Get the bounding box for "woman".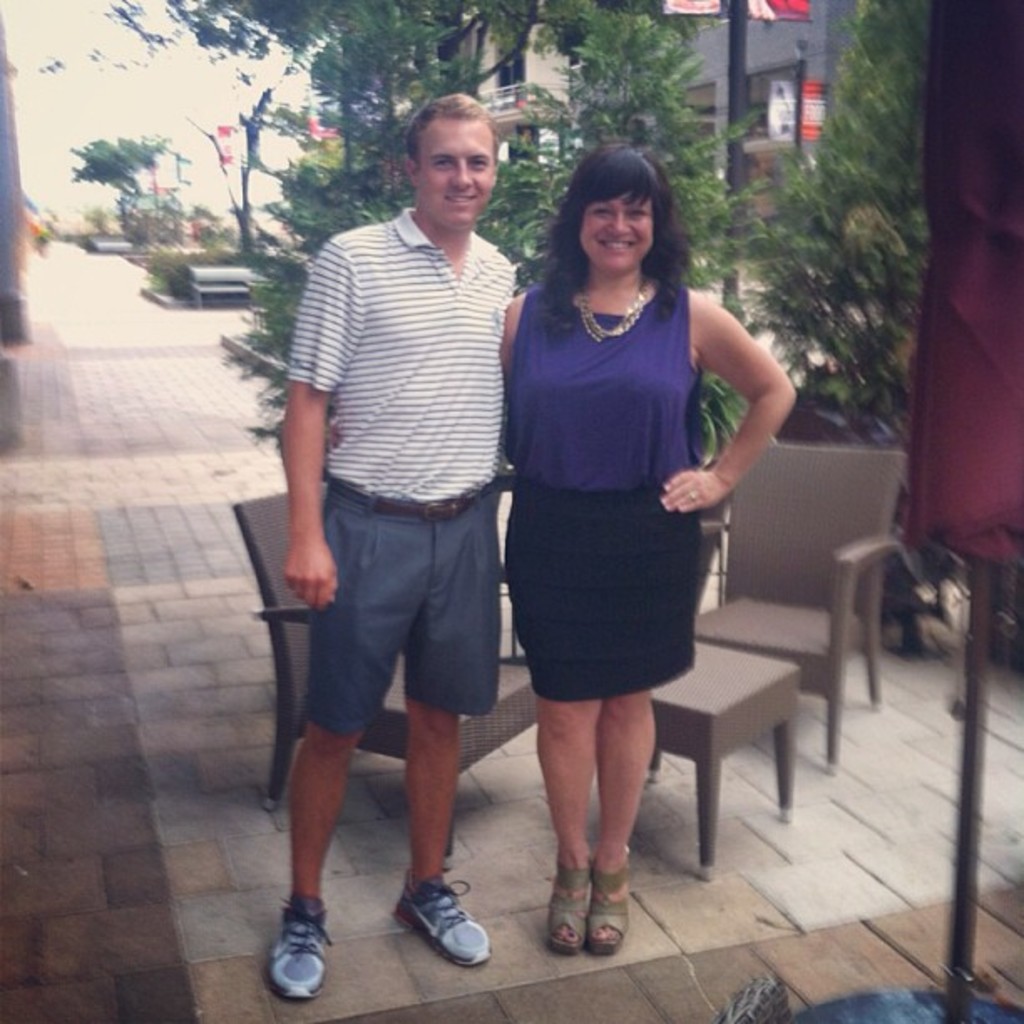
detection(457, 144, 745, 919).
